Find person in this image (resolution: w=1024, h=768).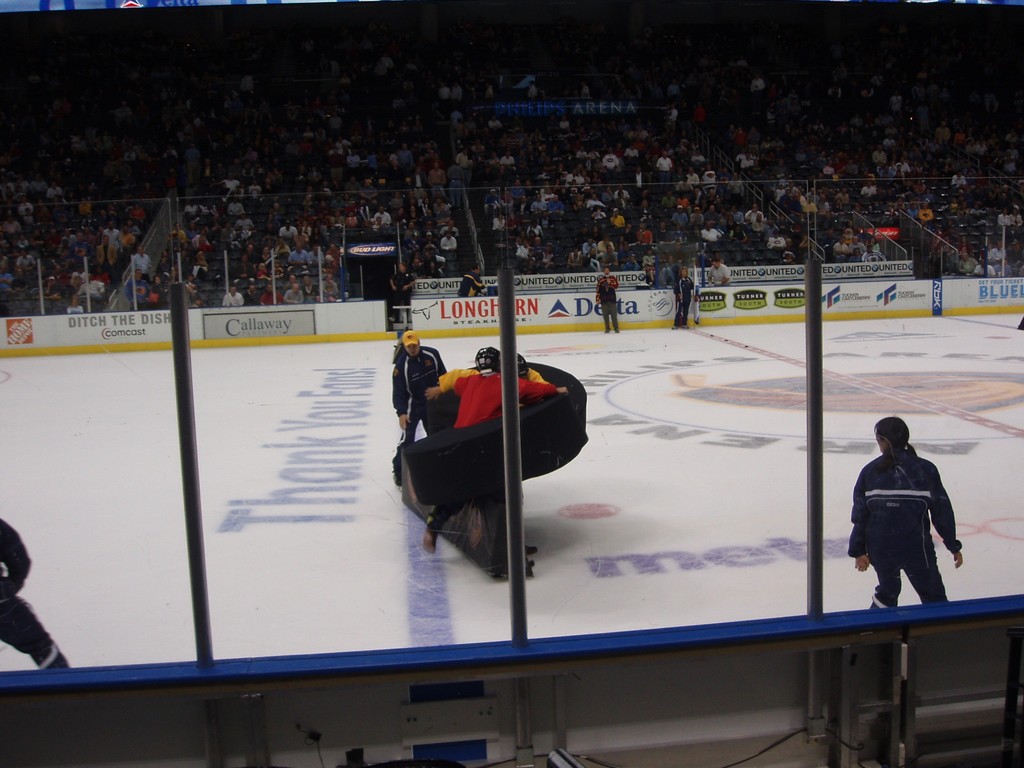
844,412,966,616.
